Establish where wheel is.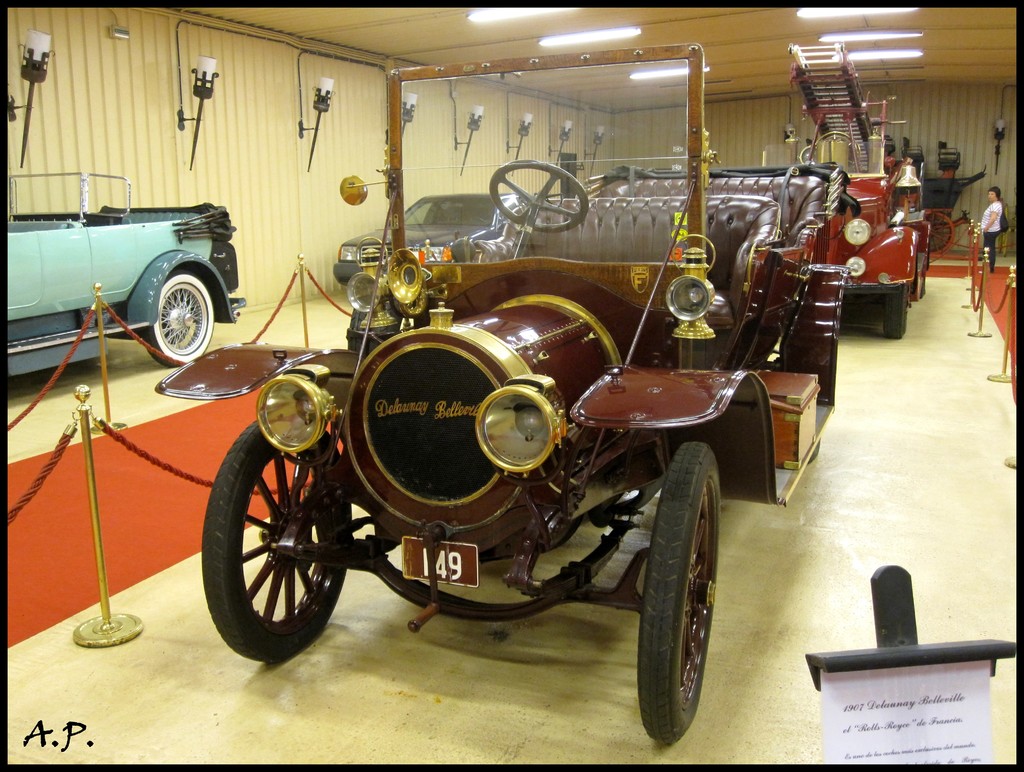
Established at 636:441:726:746.
